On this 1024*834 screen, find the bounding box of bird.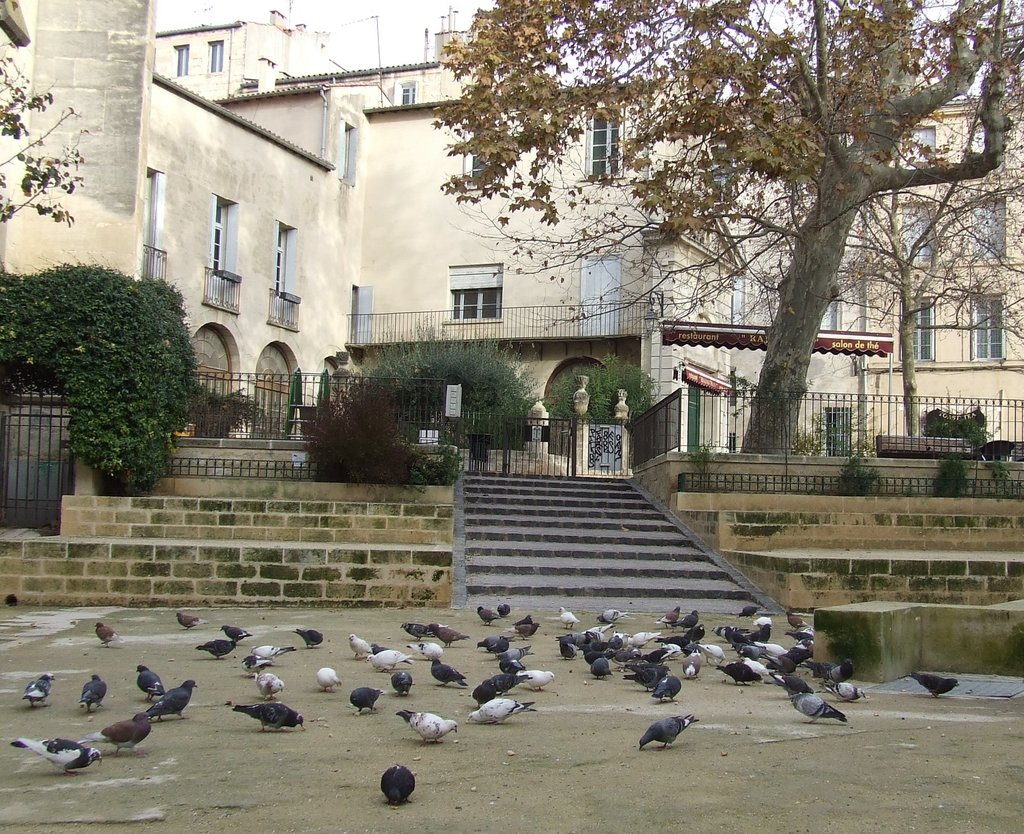
Bounding box: <region>371, 647, 413, 670</region>.
